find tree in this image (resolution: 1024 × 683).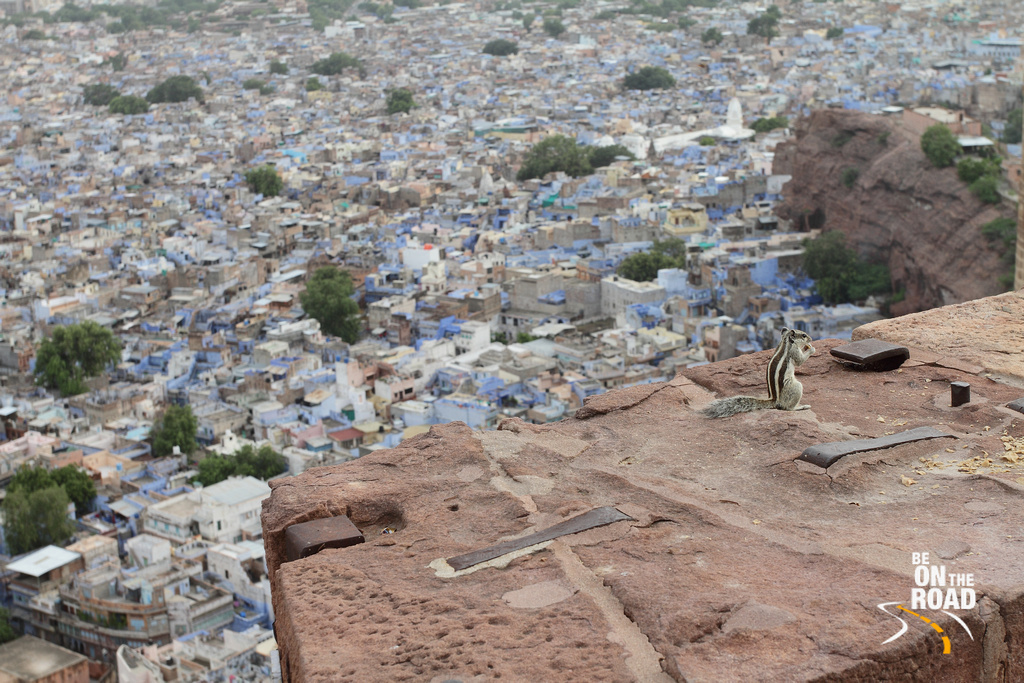
619,61,679,95.
